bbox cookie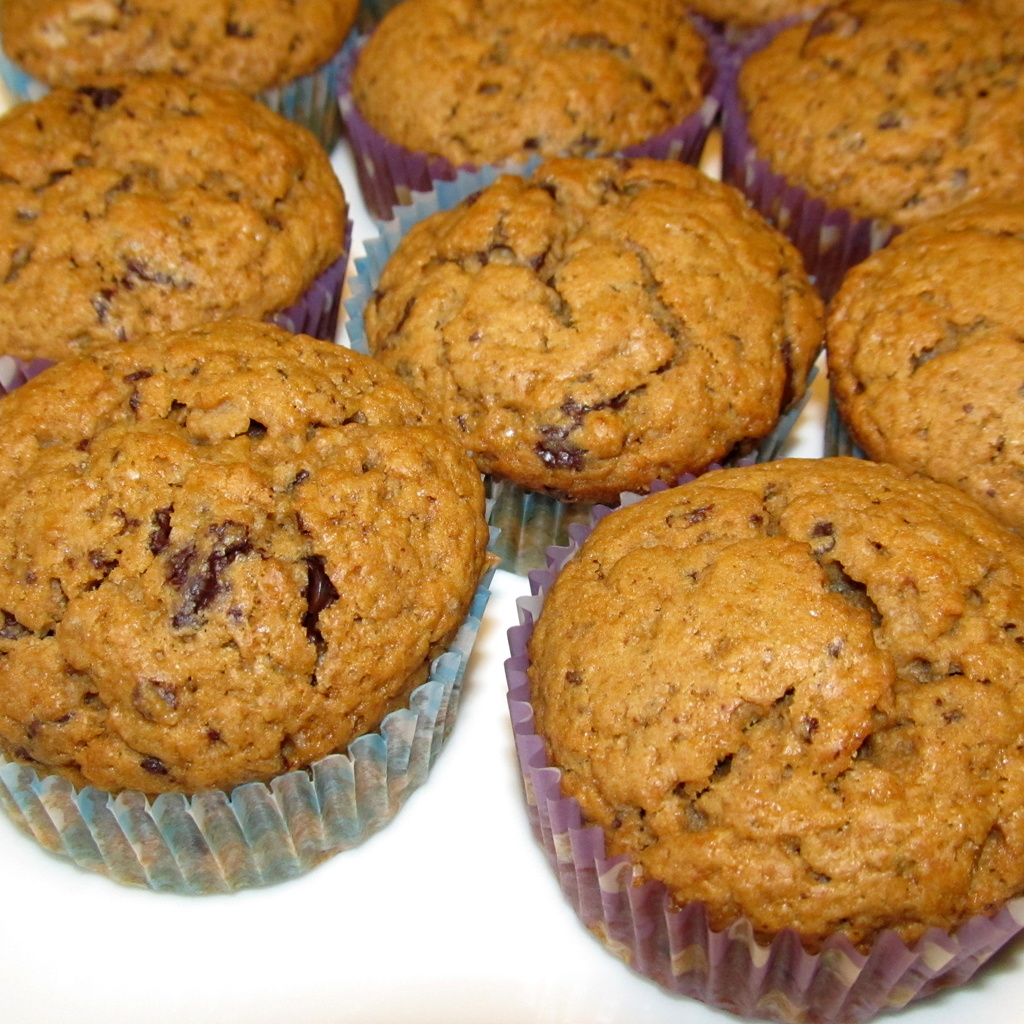
Rect(0, 0, 360, 97)
